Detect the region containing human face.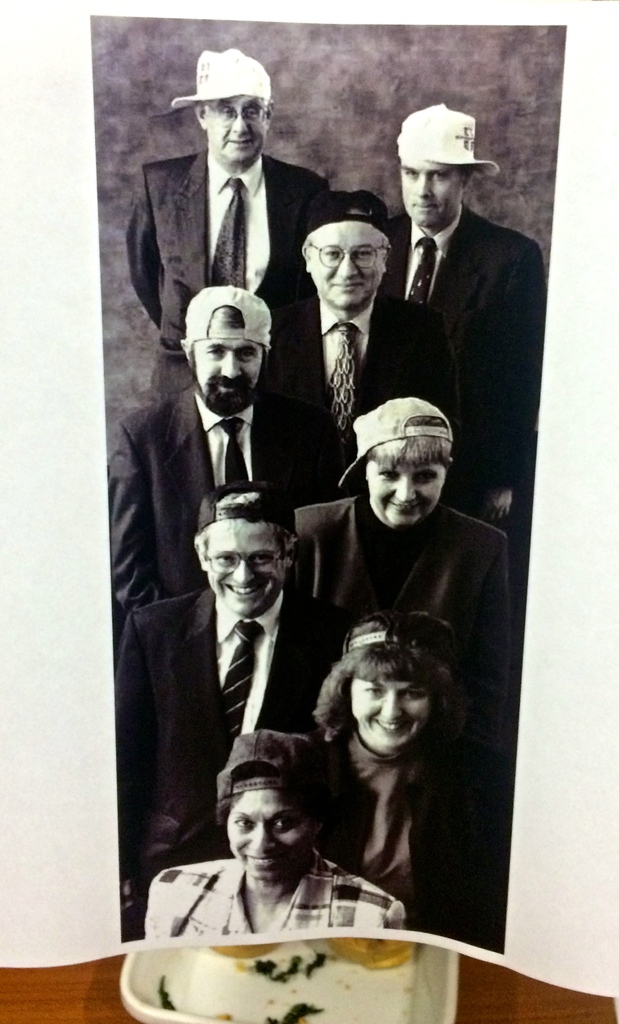
[left=365, top=455, right=440, bottom=524].
